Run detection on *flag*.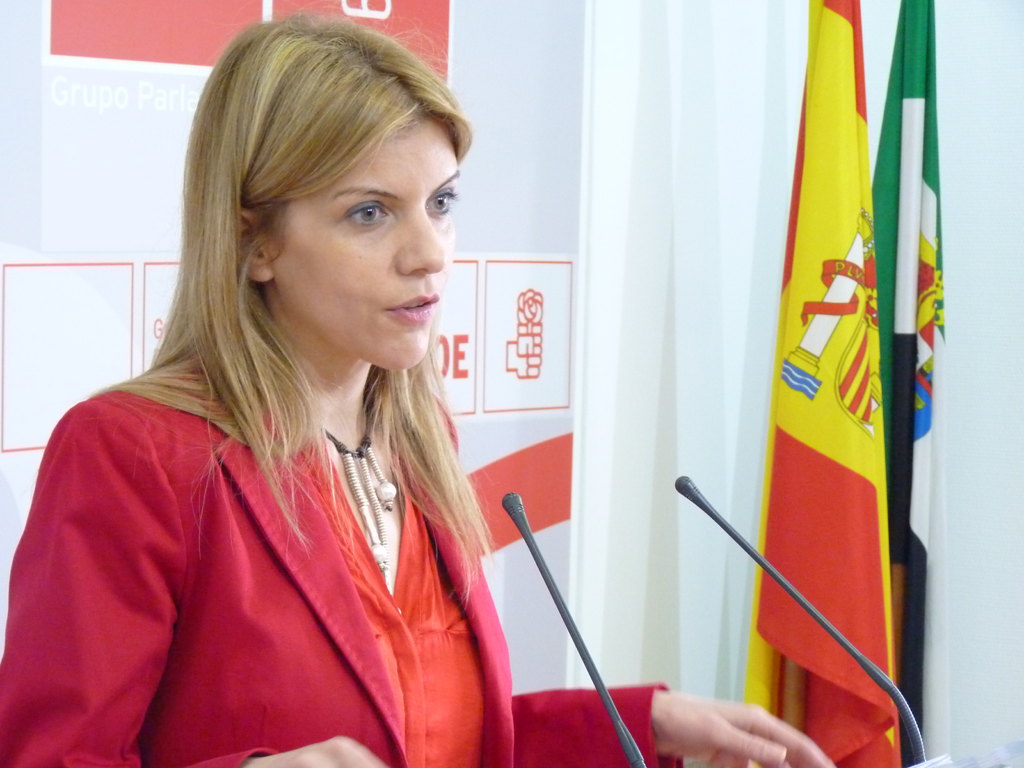
Result: rect(864, 1, 950, 767).
